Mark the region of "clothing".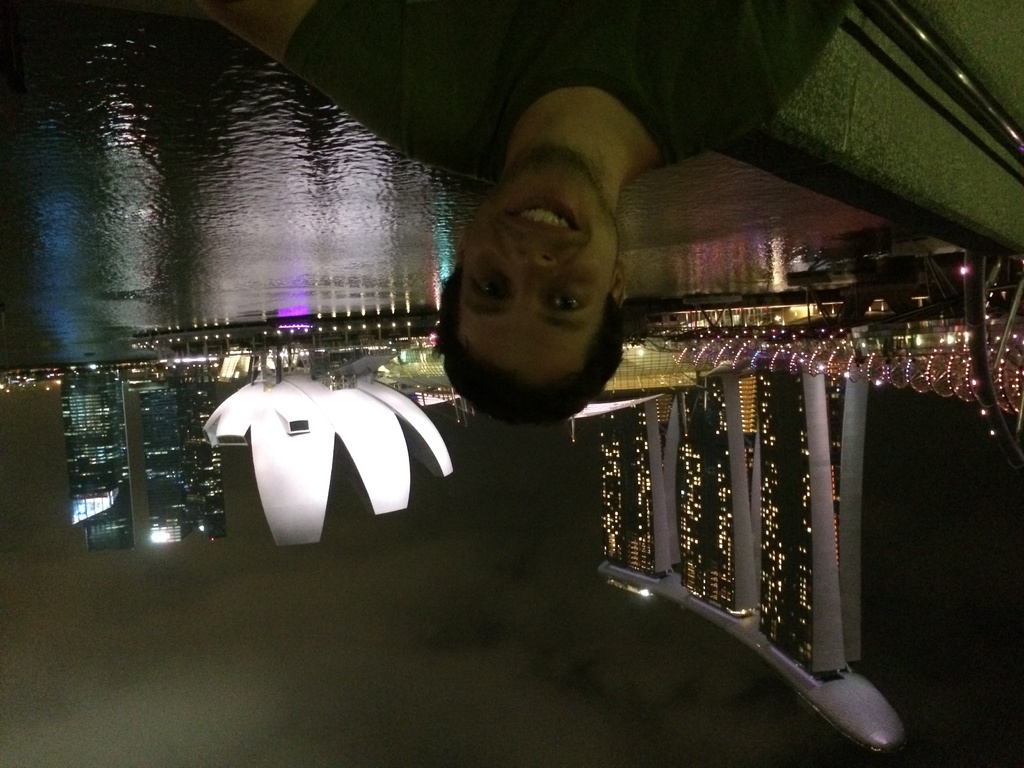
Region: [x1=280, y1=0, x2=849, y2=184].
